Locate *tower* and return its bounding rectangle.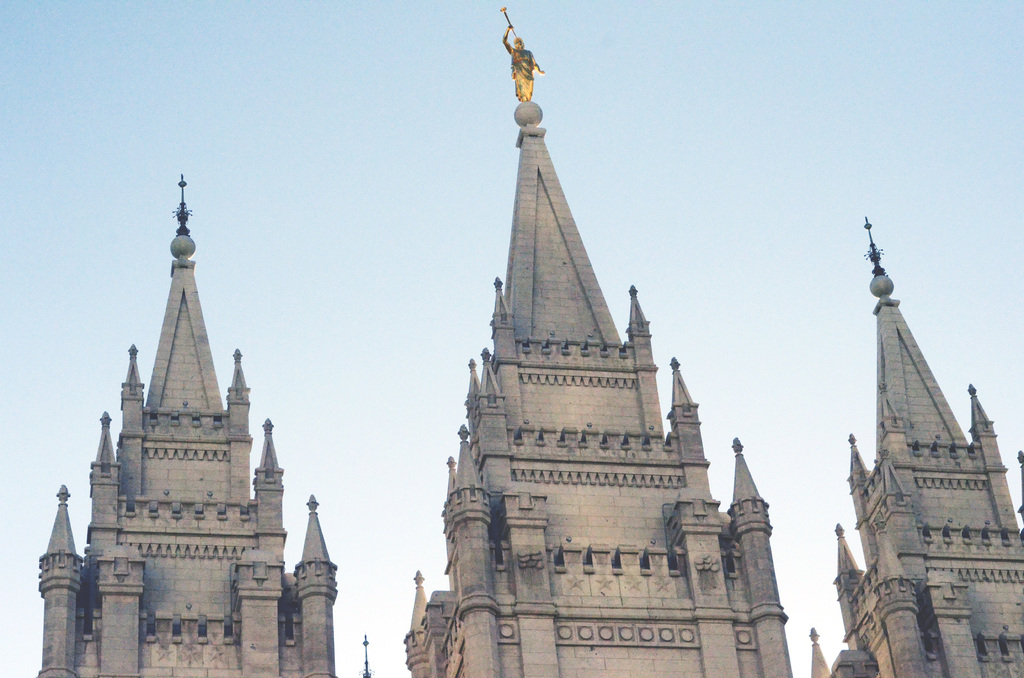
<bbox>824, 221, 1023, 677</bbox>.
